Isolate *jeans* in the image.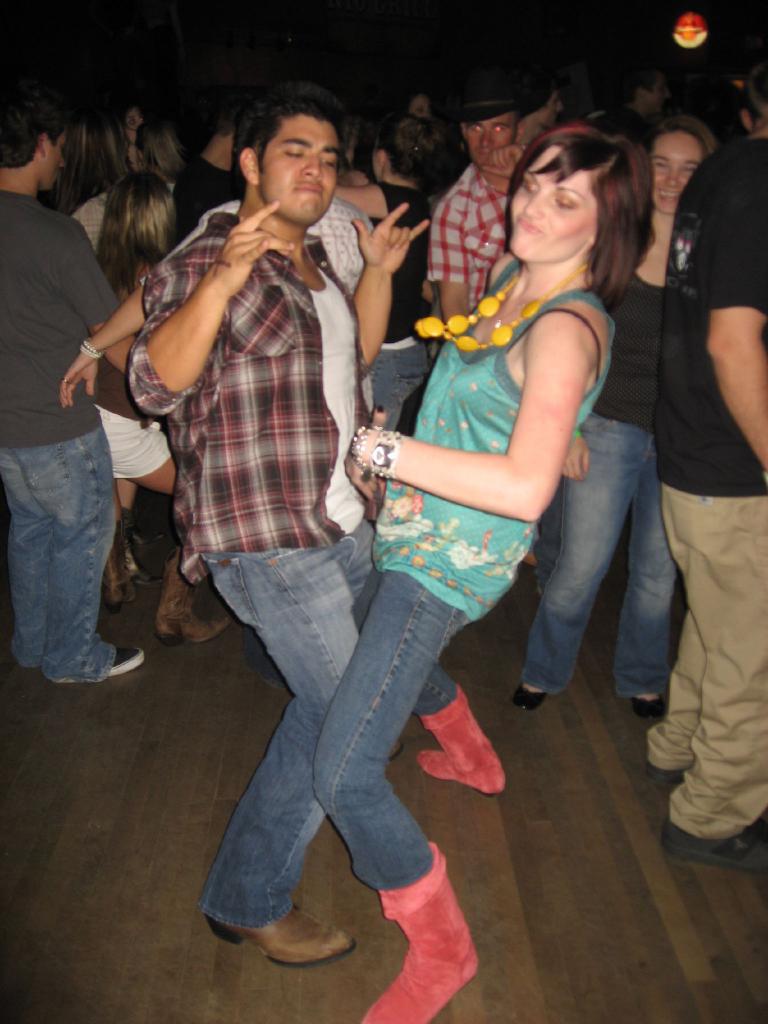
Isolated region: <region>200, 511, 390, 934</region>.
